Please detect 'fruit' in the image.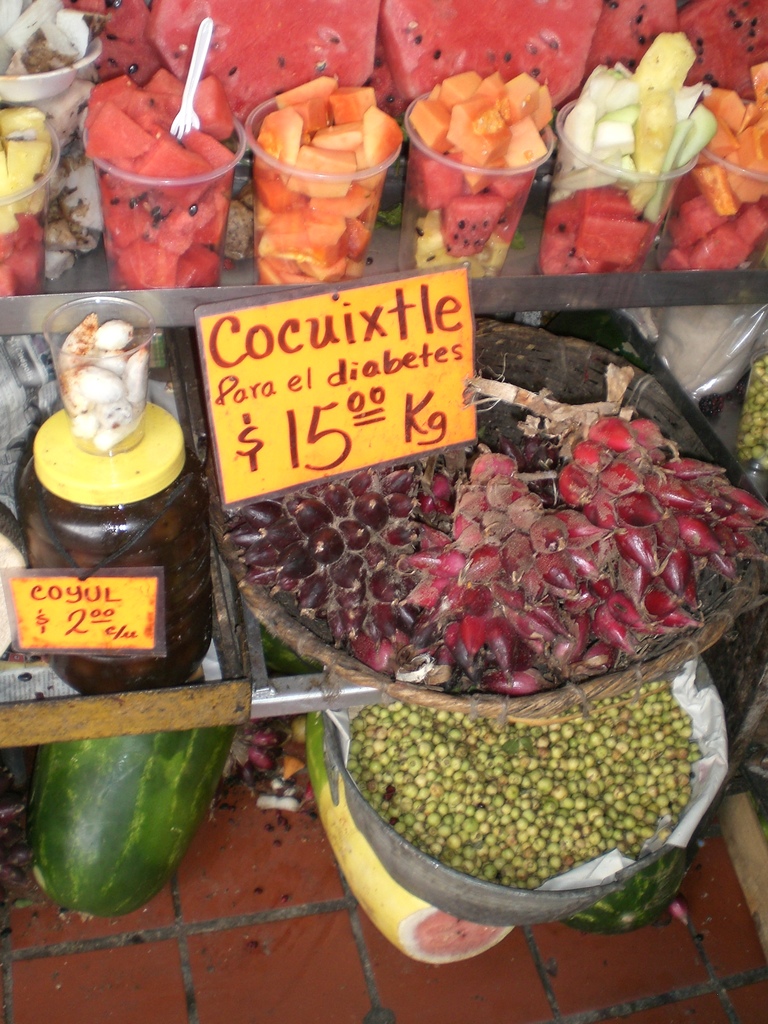
bbox=[380, 0, 609, 109].
